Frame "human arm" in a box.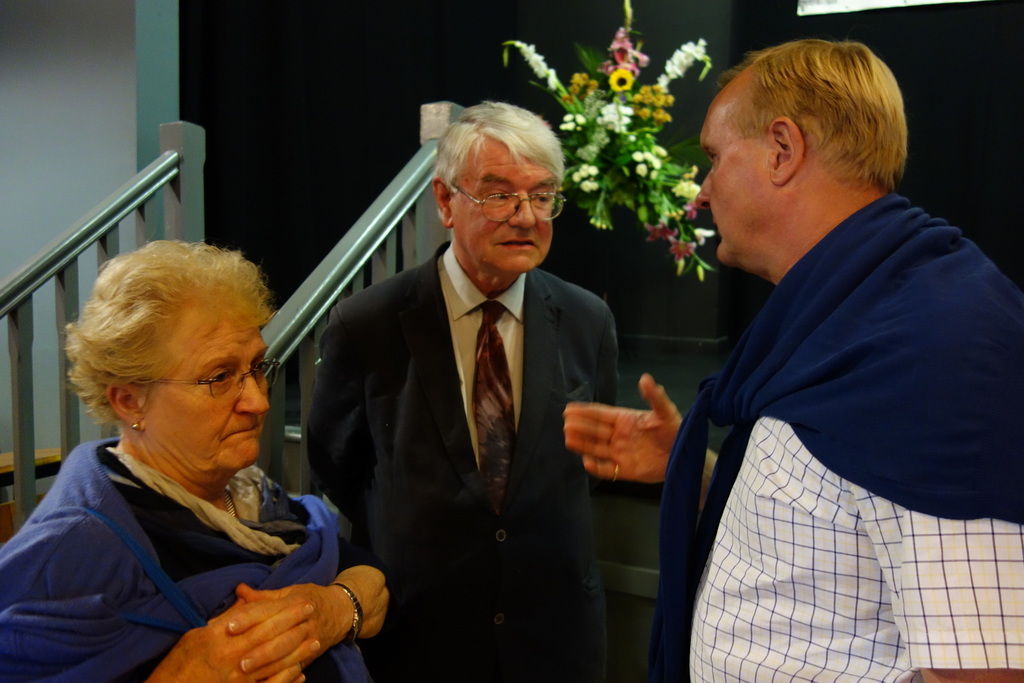
Rect(307, 294, 373, 531).
